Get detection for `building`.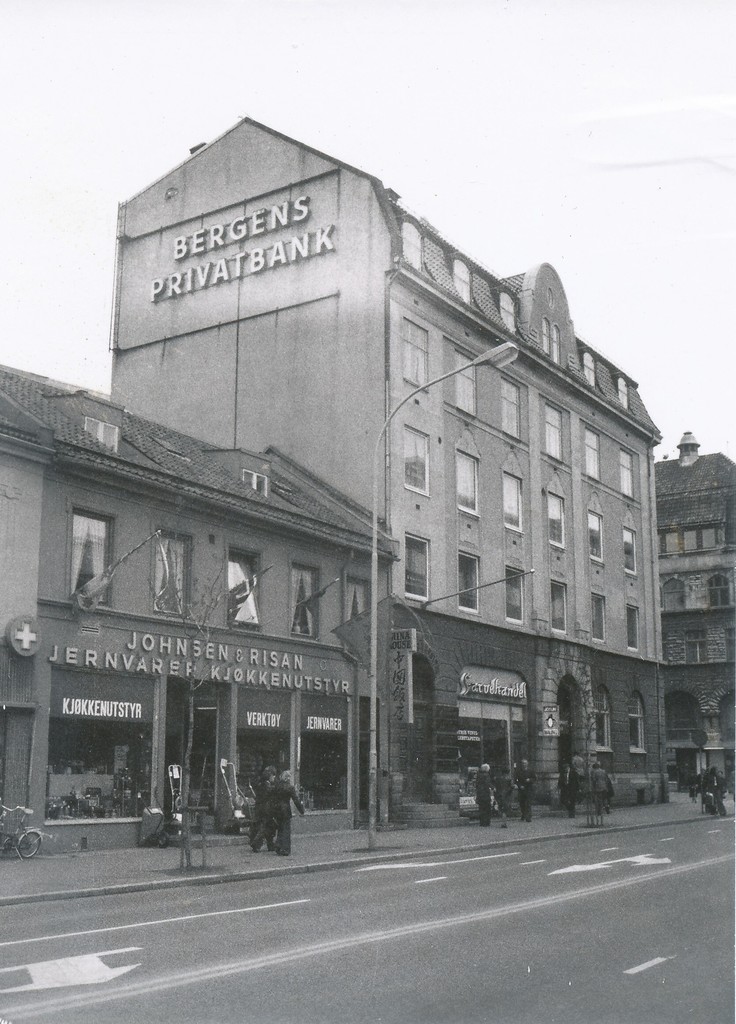
Detection: box=[652, 431, 735, 788].
